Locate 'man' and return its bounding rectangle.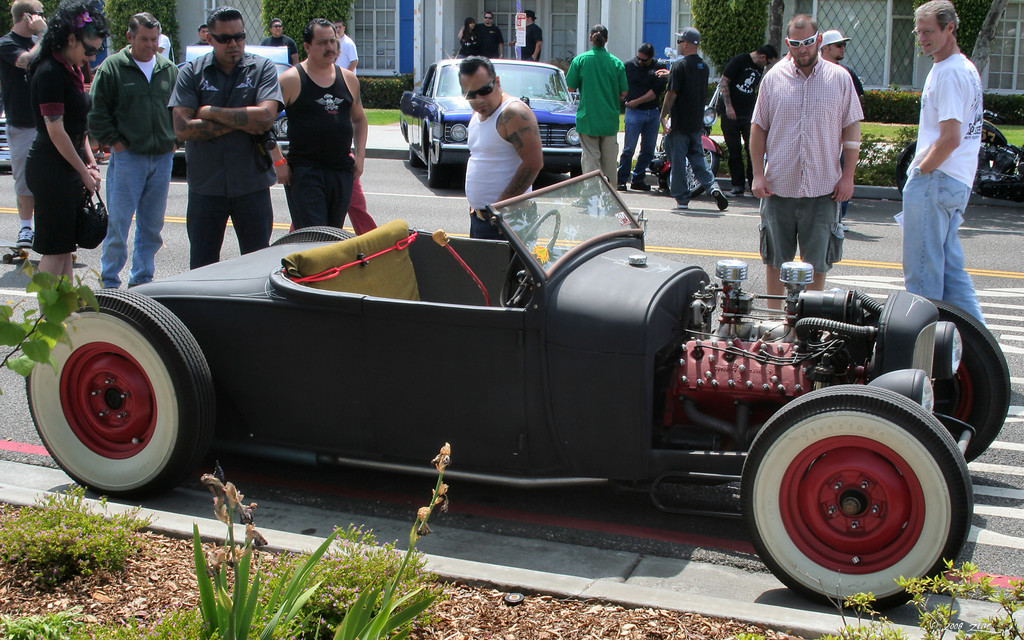
x1=193 y1=21 x2=209 y2=48.
